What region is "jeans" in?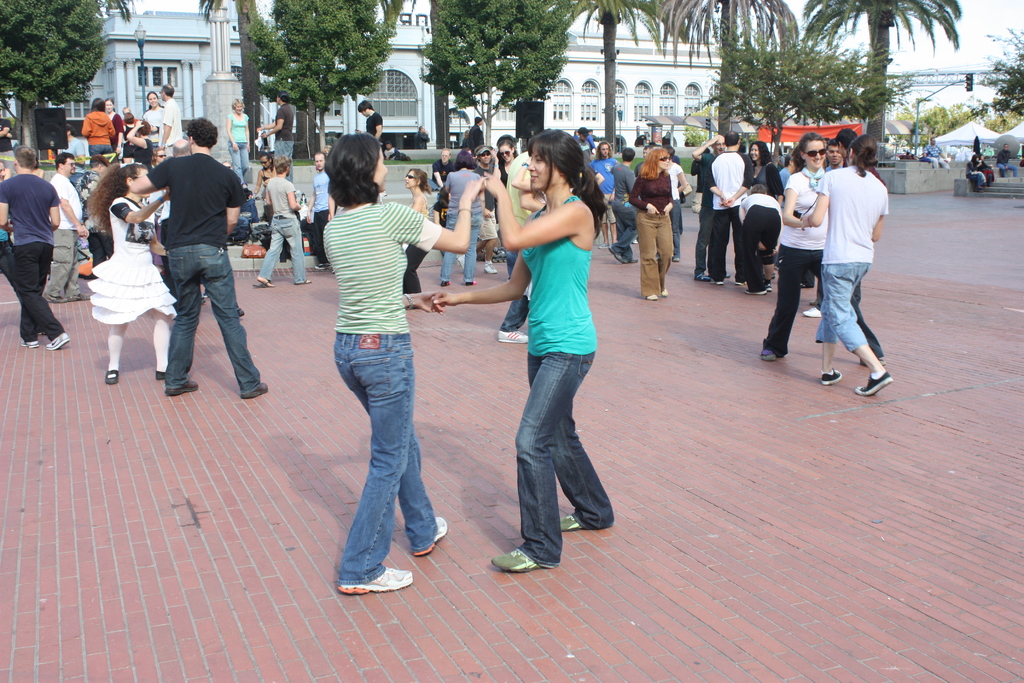
pyautogui.locateOnScreen(326, 333, 436, 586).
